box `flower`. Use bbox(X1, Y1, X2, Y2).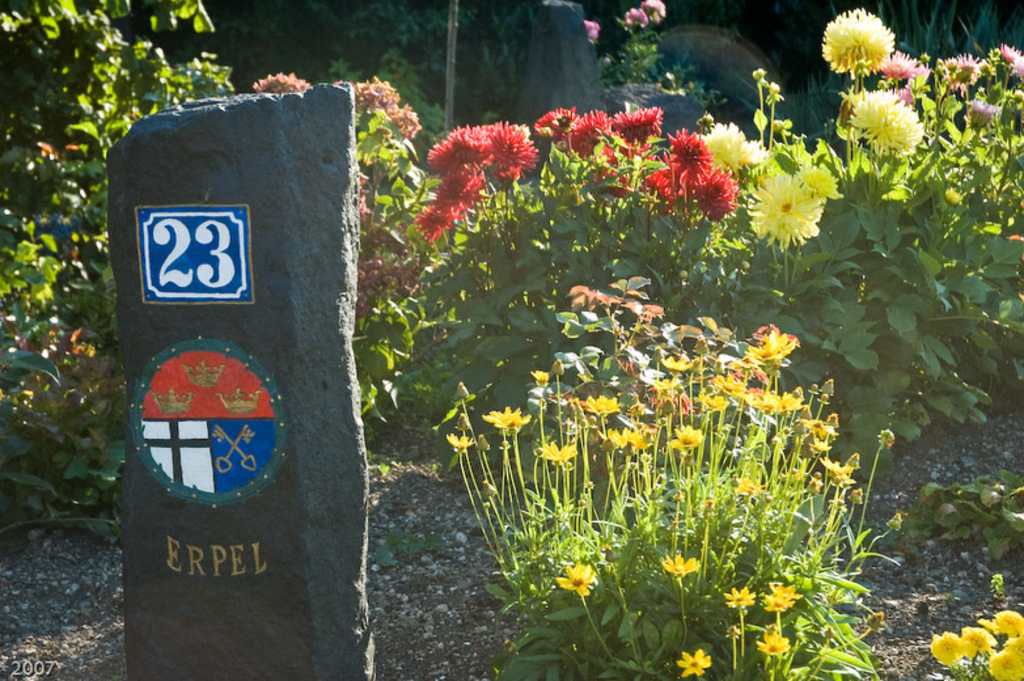
bbox(585, 17, 598, 43).
